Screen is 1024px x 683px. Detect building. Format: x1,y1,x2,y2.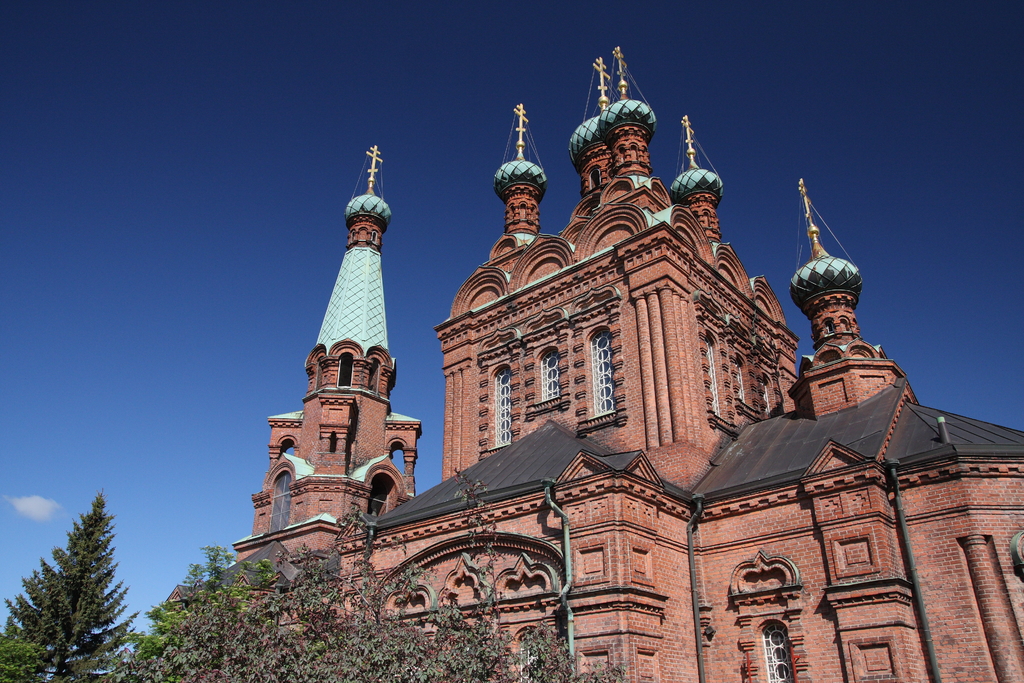
159,44,1023,682.
